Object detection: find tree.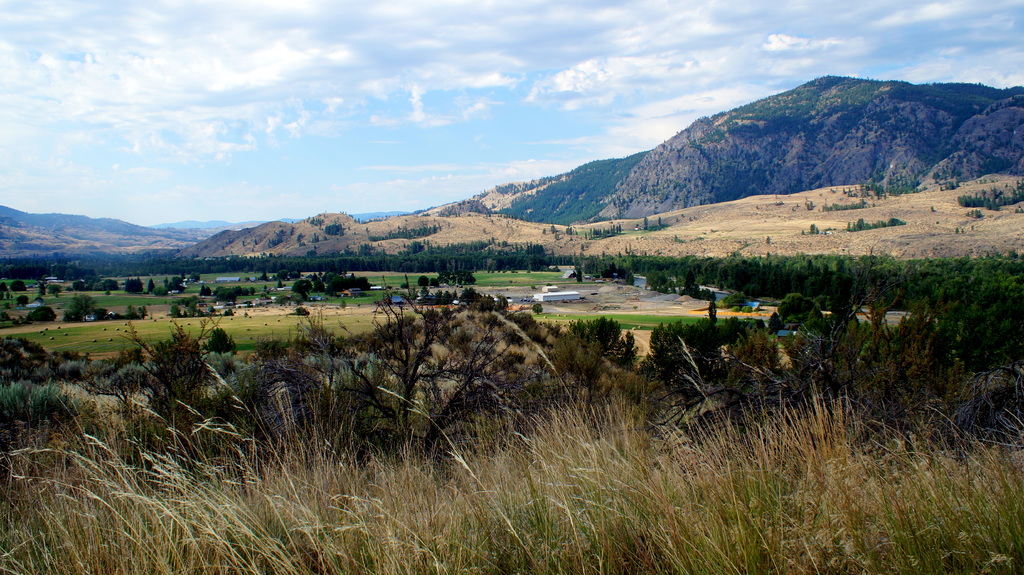
<box>164,275,166,285</box>.
